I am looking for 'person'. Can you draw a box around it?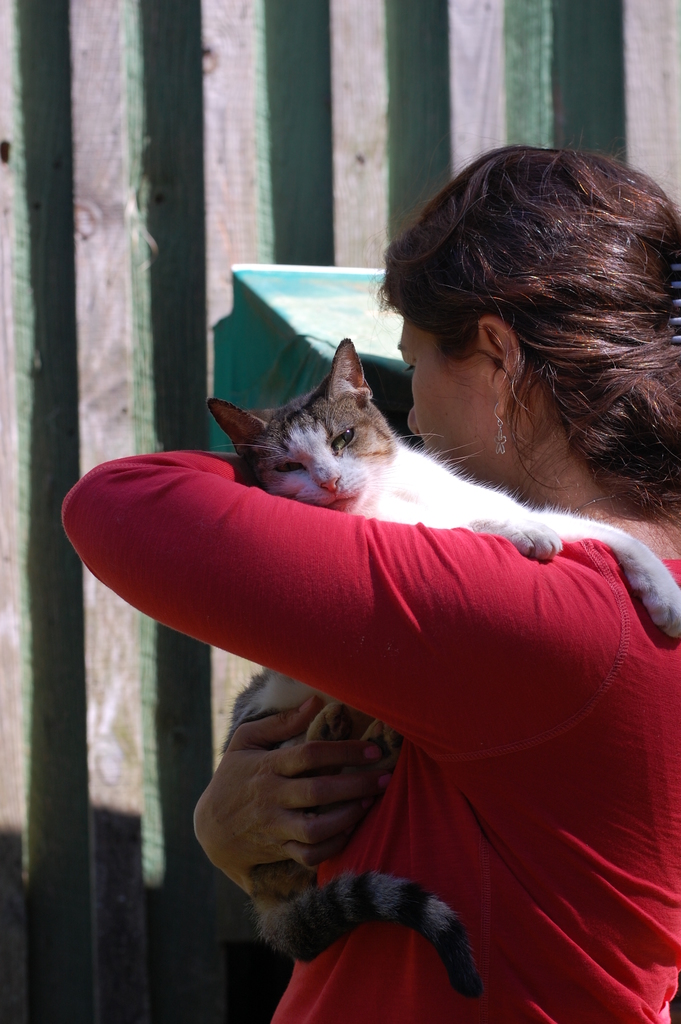
Sure, the bounding box is [56,136,680,1023].
